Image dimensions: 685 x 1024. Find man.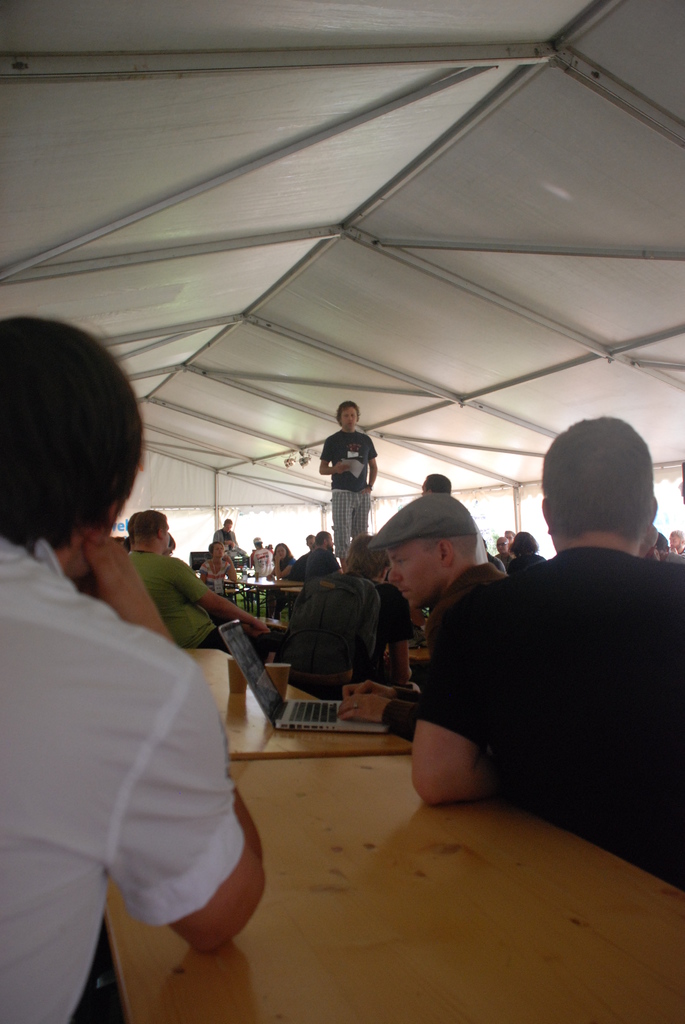
crop(131, 508, 271, 645).
